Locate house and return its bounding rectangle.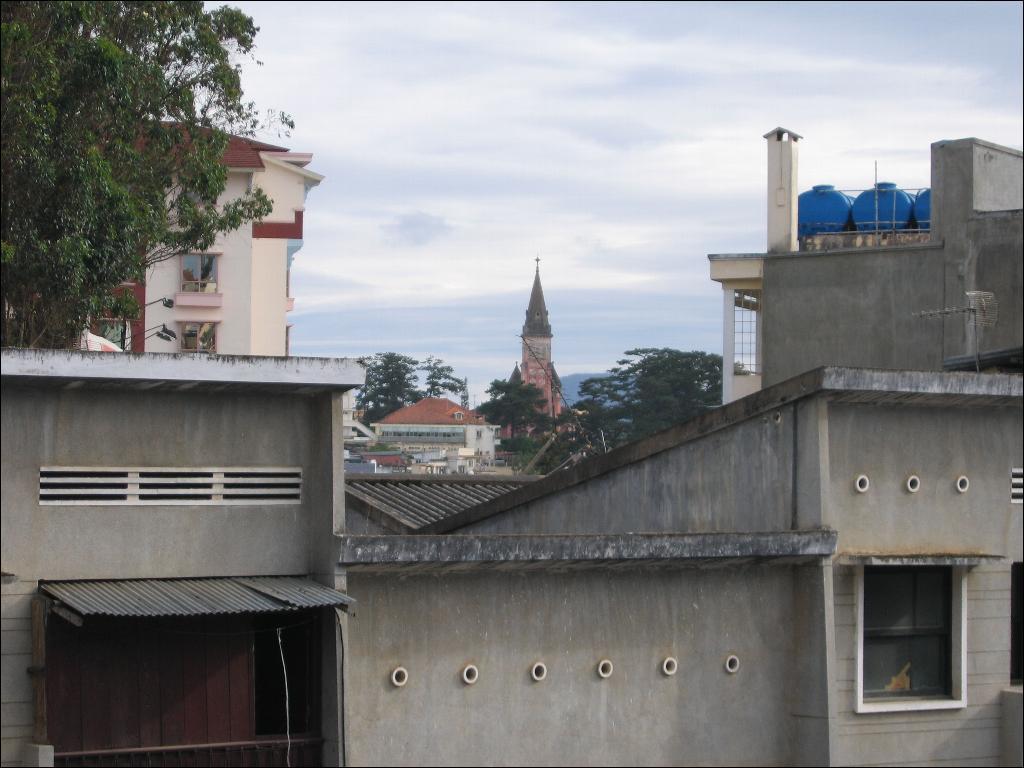
[x1=370, y1=392, x2=502, y2=457].
